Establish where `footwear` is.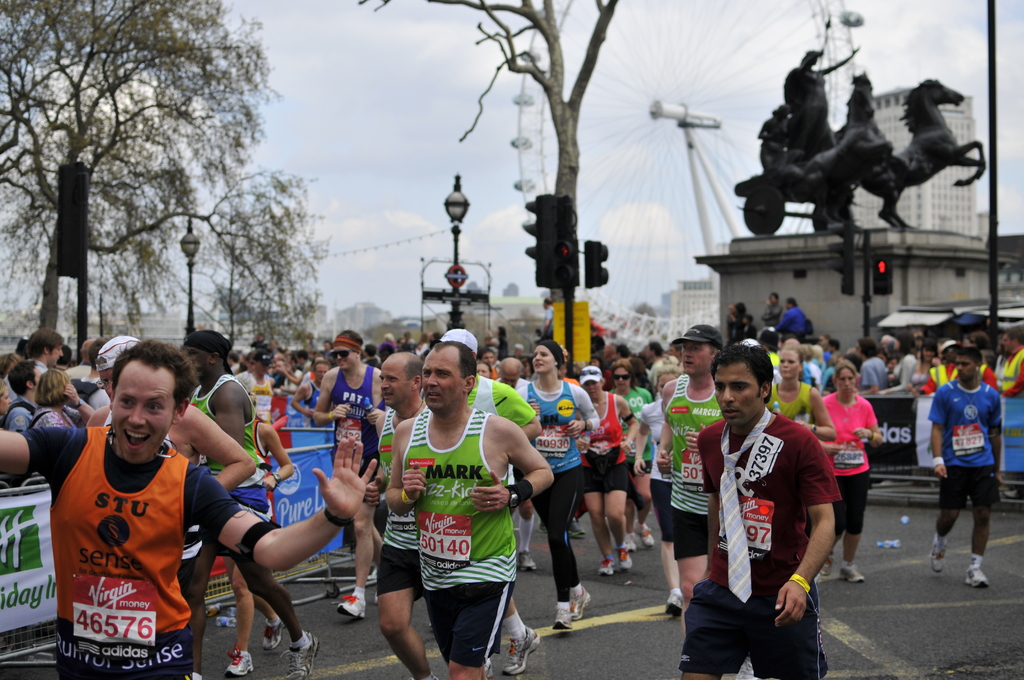
Established at [x1=931, y1=541, x2=945, y2=575].
